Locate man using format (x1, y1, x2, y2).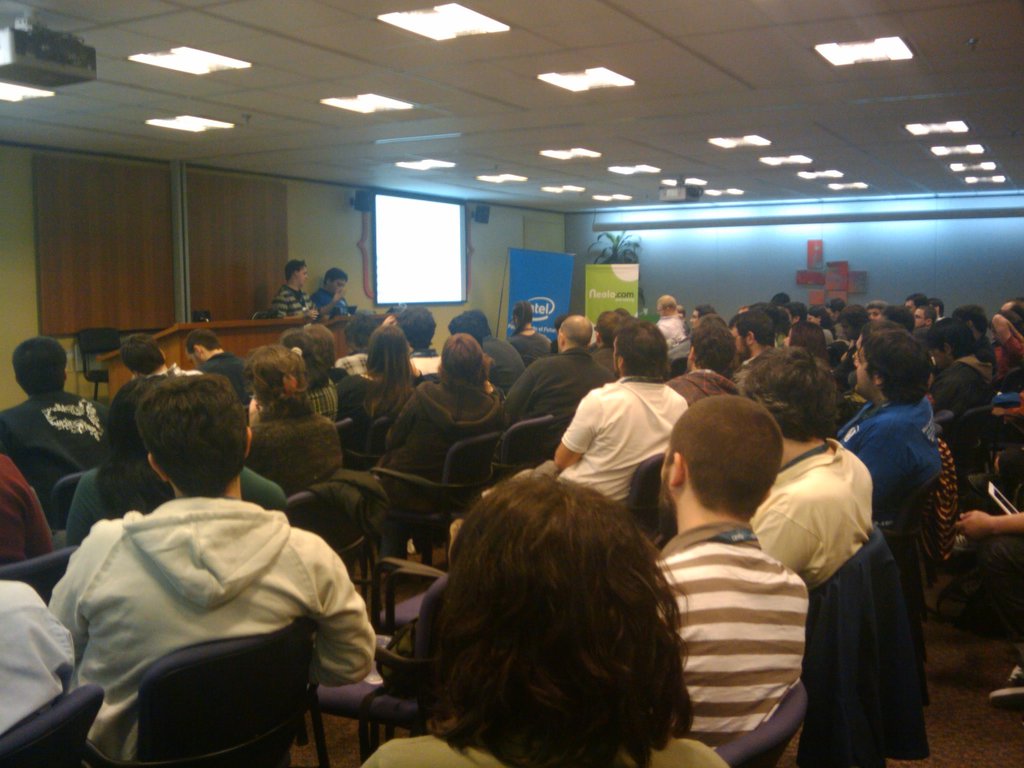
(900, 289, 922, 312).
